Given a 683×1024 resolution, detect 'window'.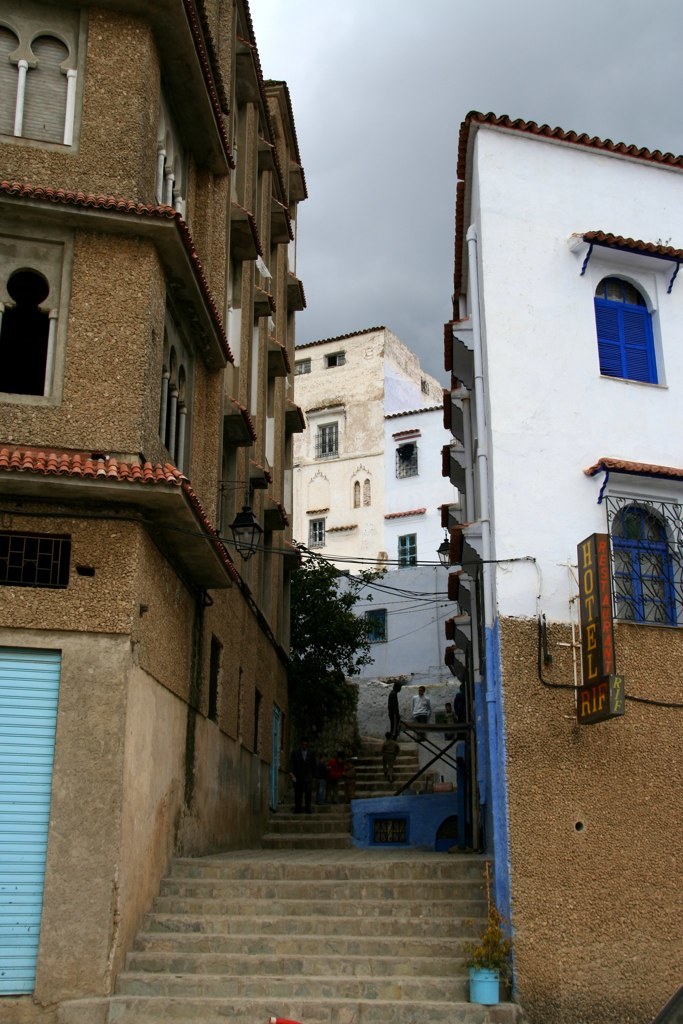
[0, 267, 52, 400].
